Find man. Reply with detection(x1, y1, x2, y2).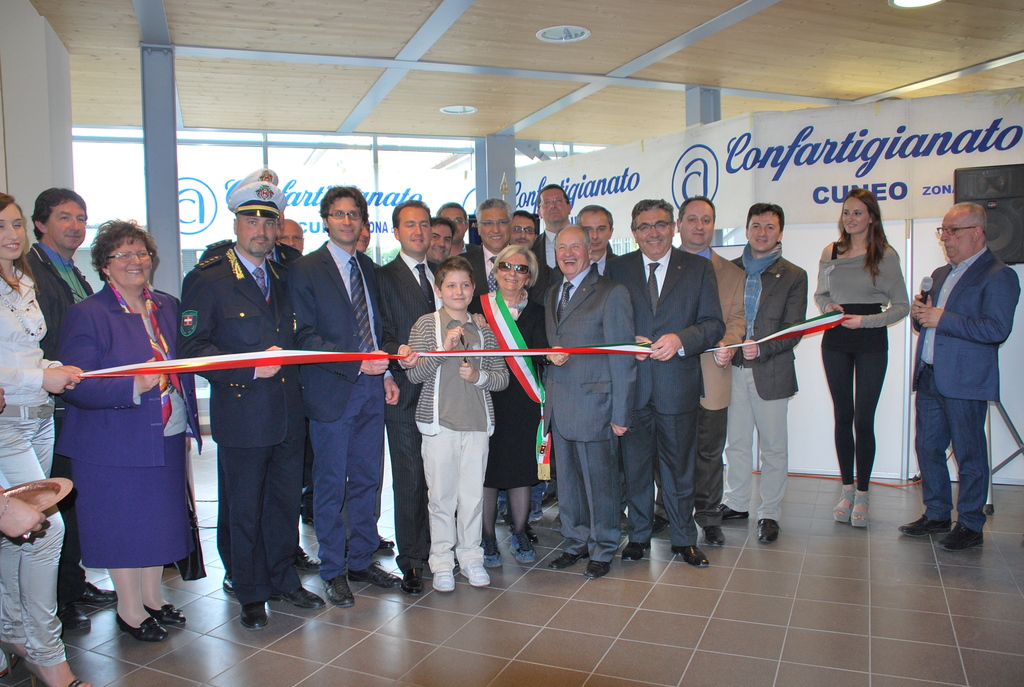
detection(911, 186, 1014, 564).
